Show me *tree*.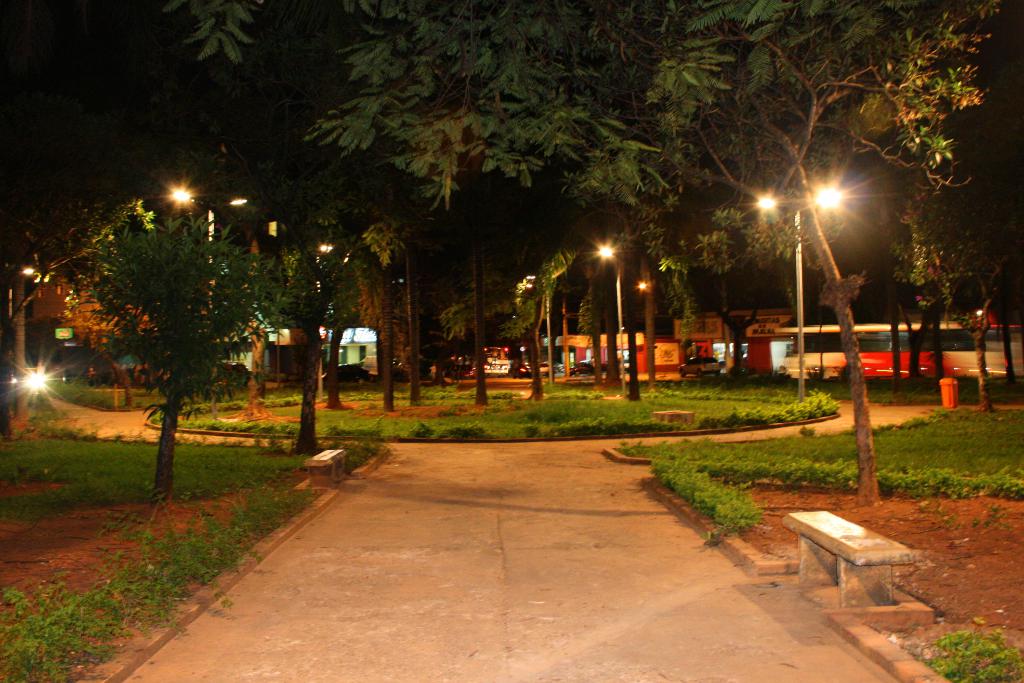
*tree* is here: x1=65, y1=172, x2=263, y2=495.
